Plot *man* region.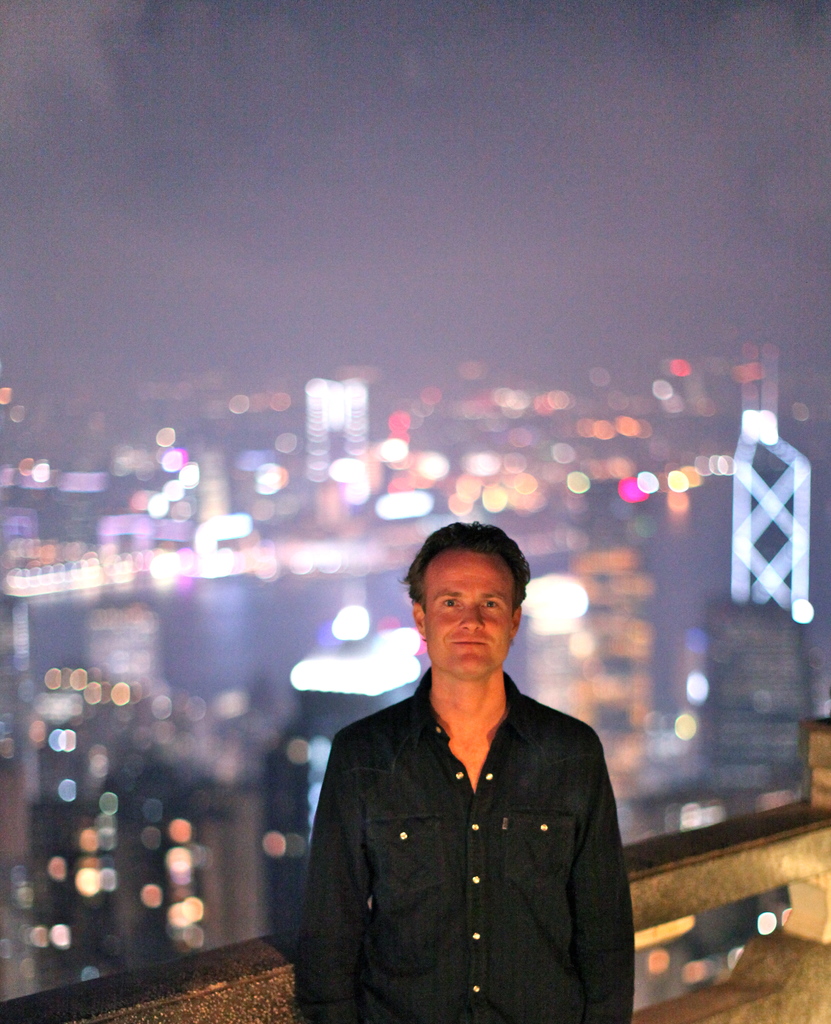
Plotted at region(302, 526, 645, 1016).
